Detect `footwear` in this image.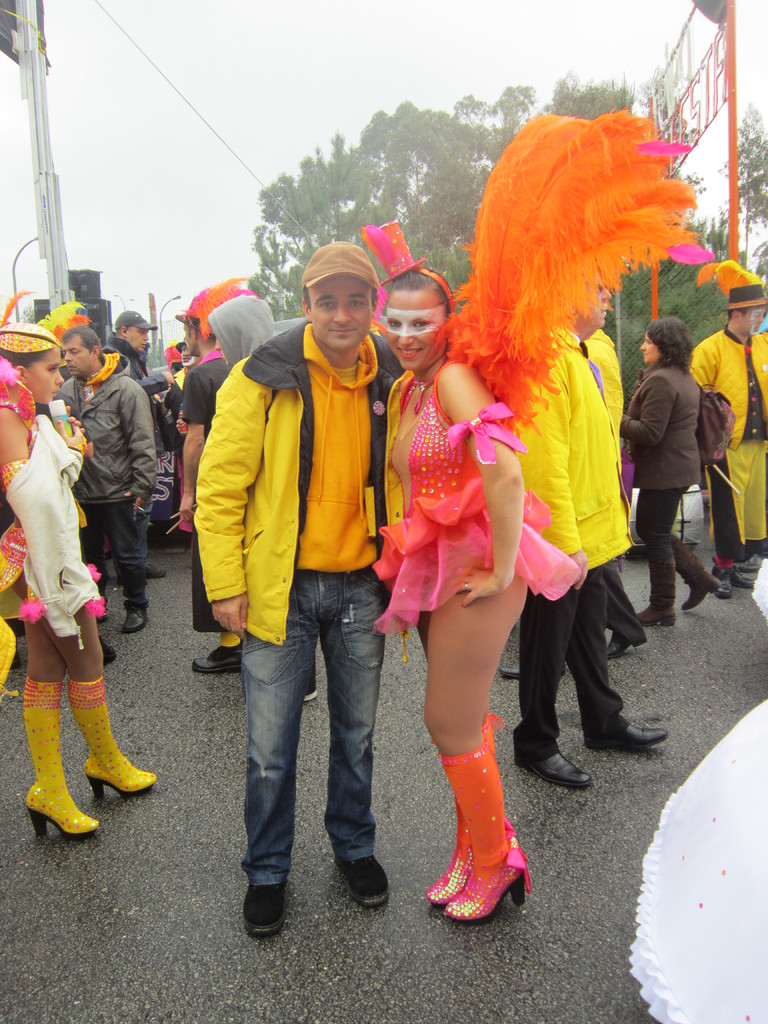
Detection: [x1=735, y1=563, x2=755, y2=589].
